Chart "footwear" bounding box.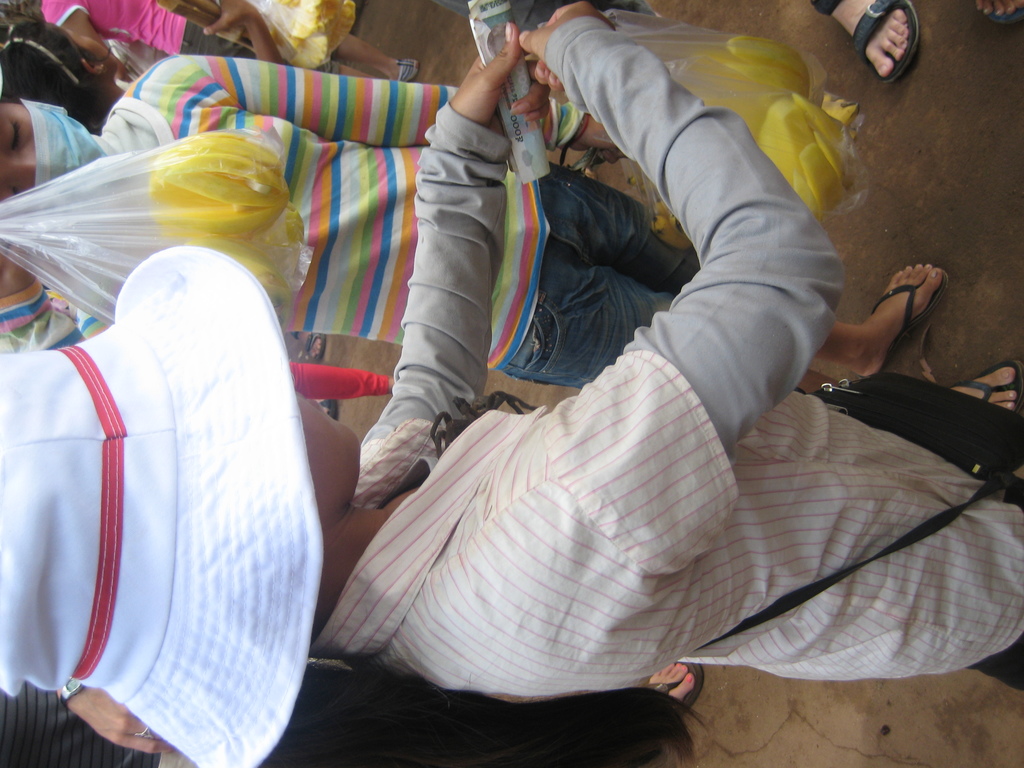
Charted: box=[807, 0, 918, 84].
